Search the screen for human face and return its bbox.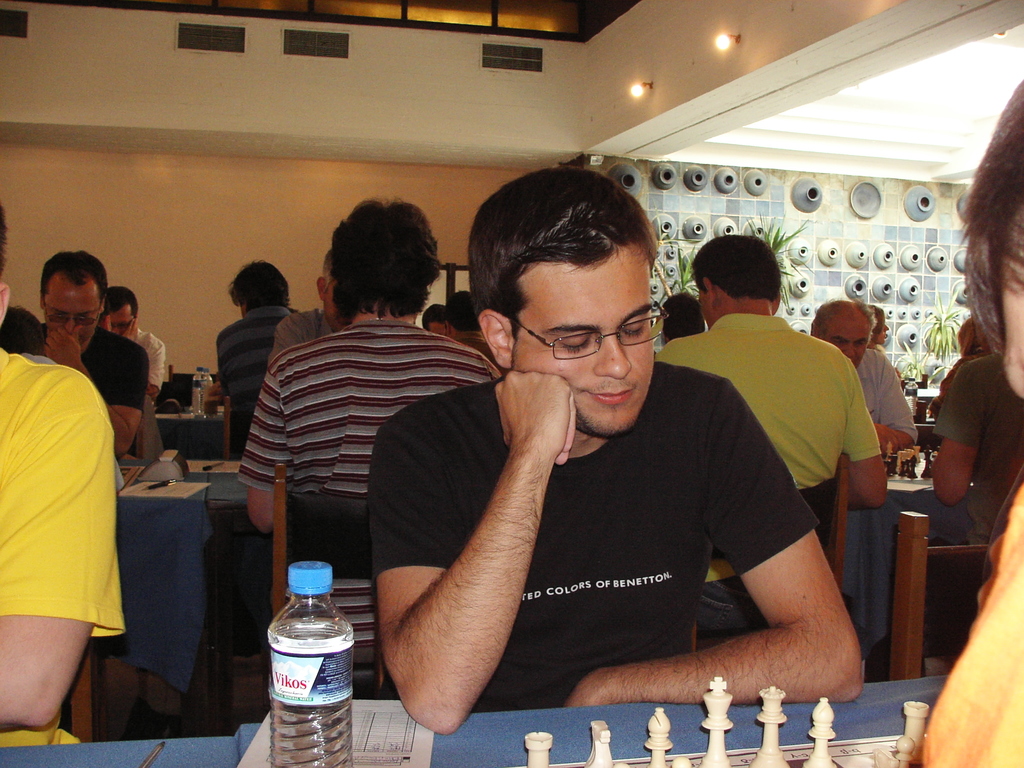
Found: {"x1": 515, "y1": 264, "x2": 654, "y2": 433}.
